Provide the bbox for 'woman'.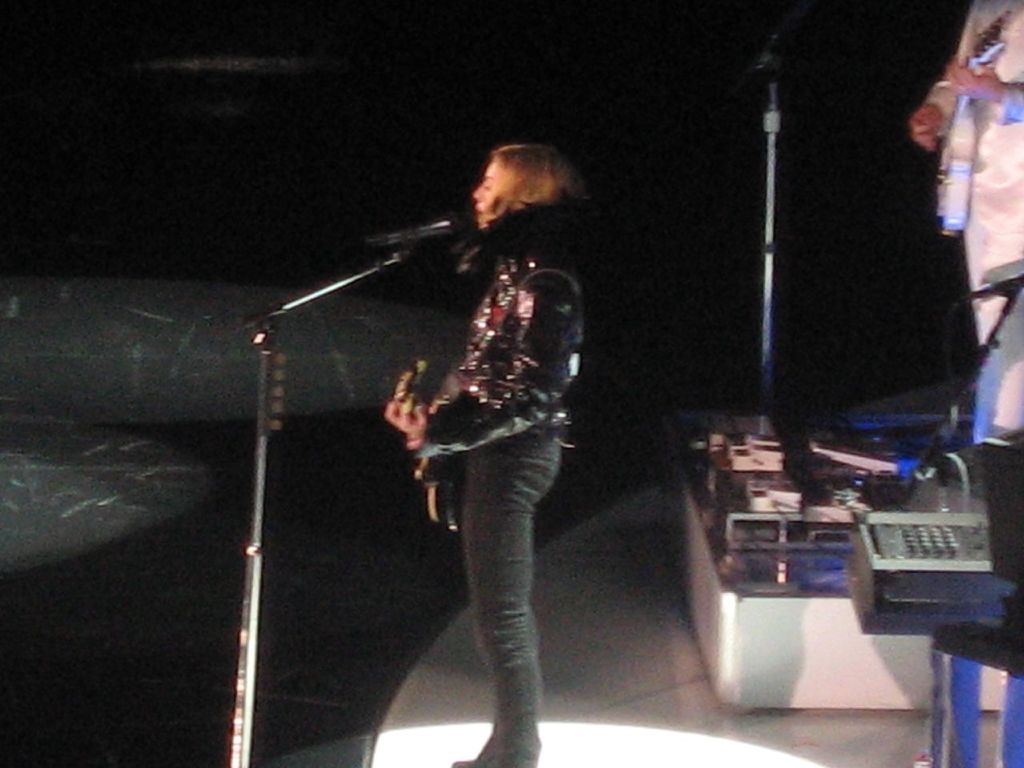
locate(366, 154, 598, 767).
